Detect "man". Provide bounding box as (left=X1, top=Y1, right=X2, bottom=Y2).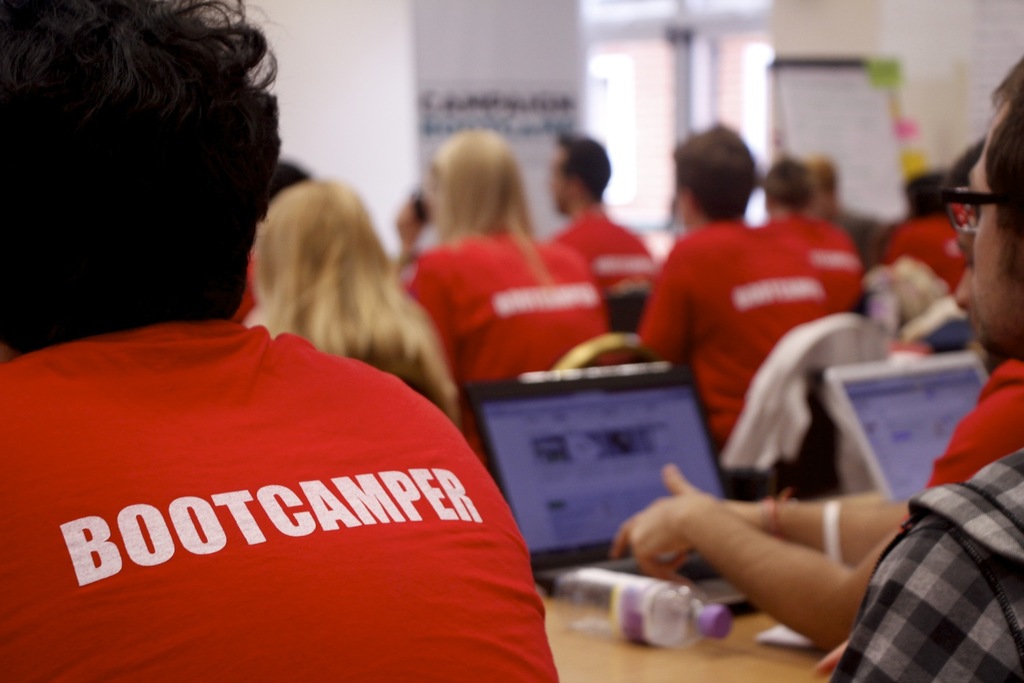
(left=598, top=136, right=1023, bottom=649).
